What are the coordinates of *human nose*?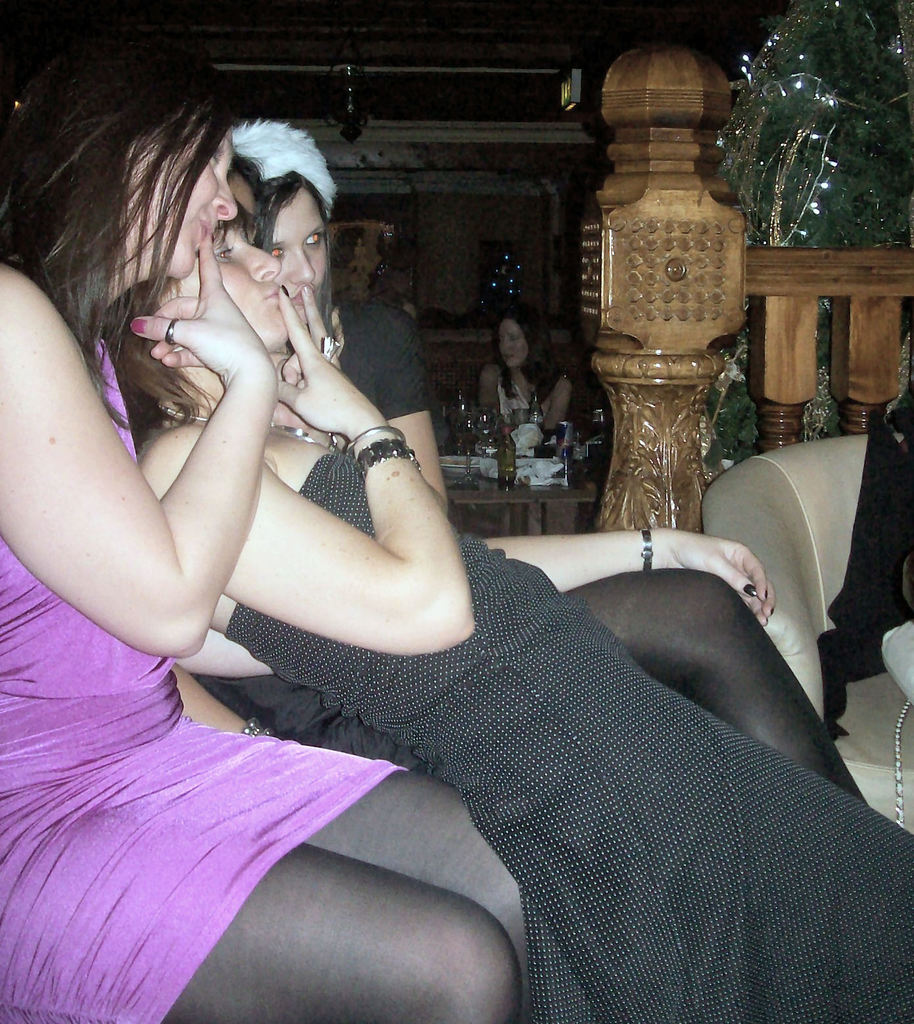
bbox=[244, 237, 279, 283].
